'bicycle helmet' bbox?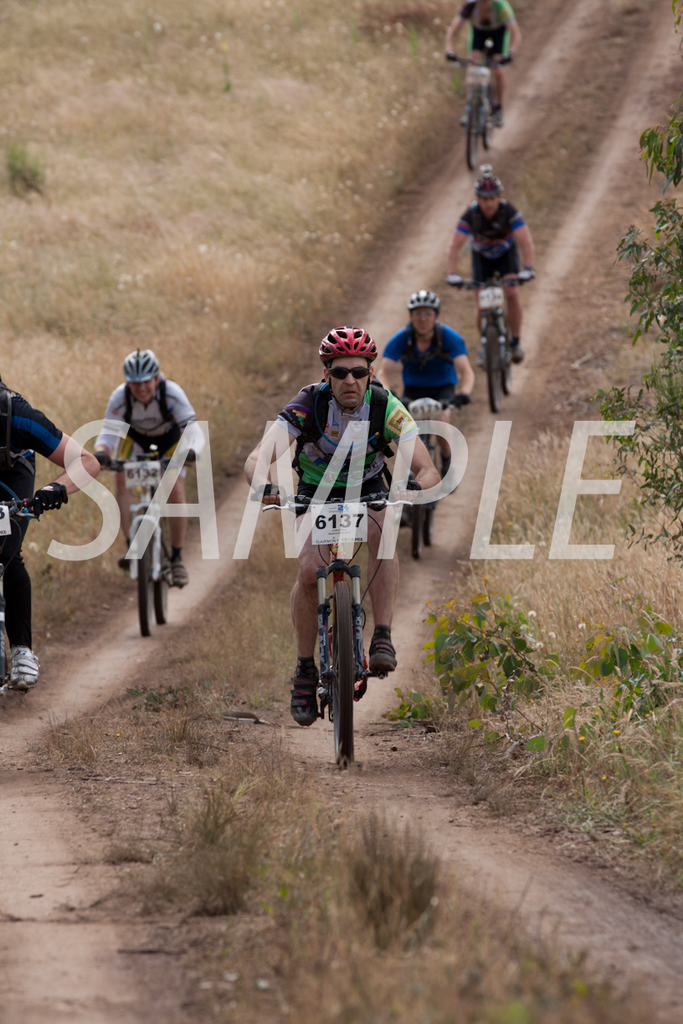
x1=129, y1=348, x2=157, y2=387
